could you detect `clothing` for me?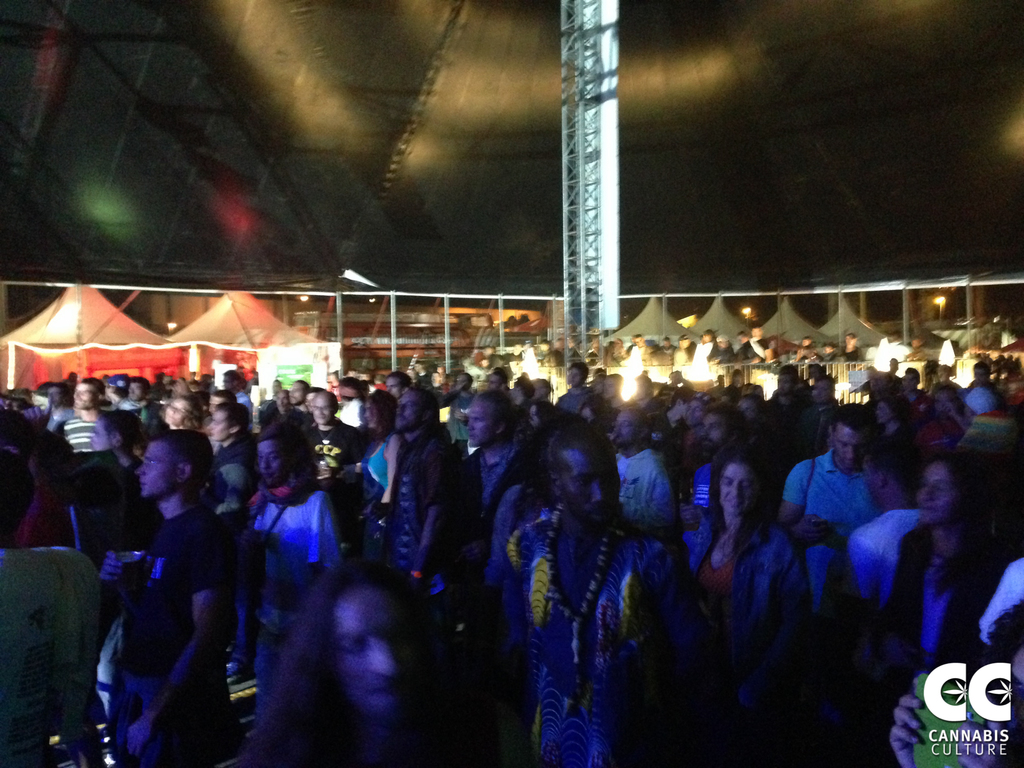
Detection result: bbox(681, 457, 719, 570).
